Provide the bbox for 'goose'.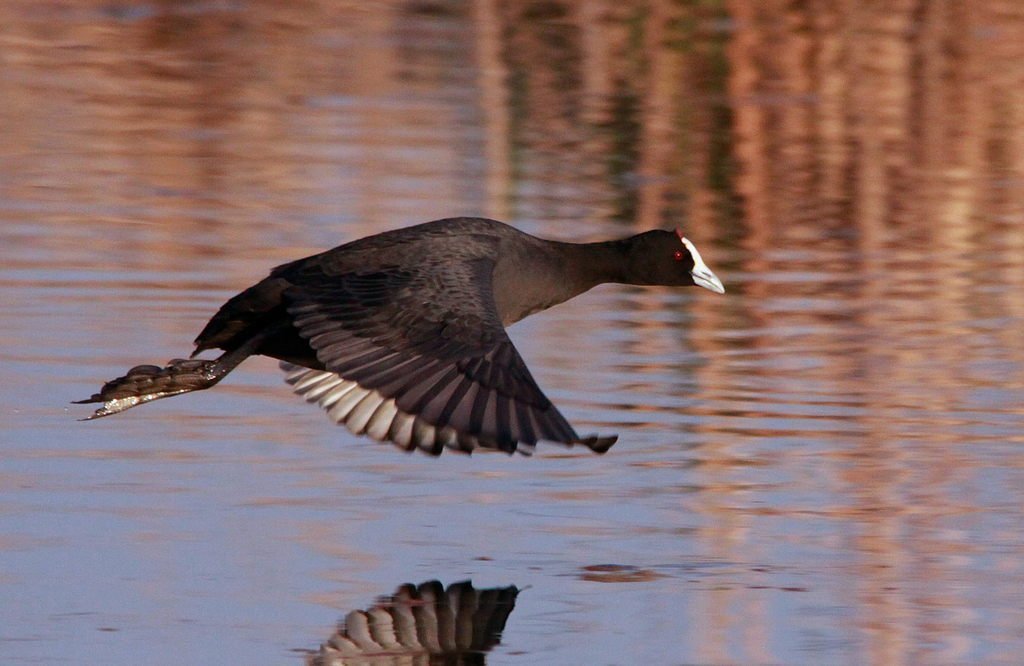
(96,215,750,461).
